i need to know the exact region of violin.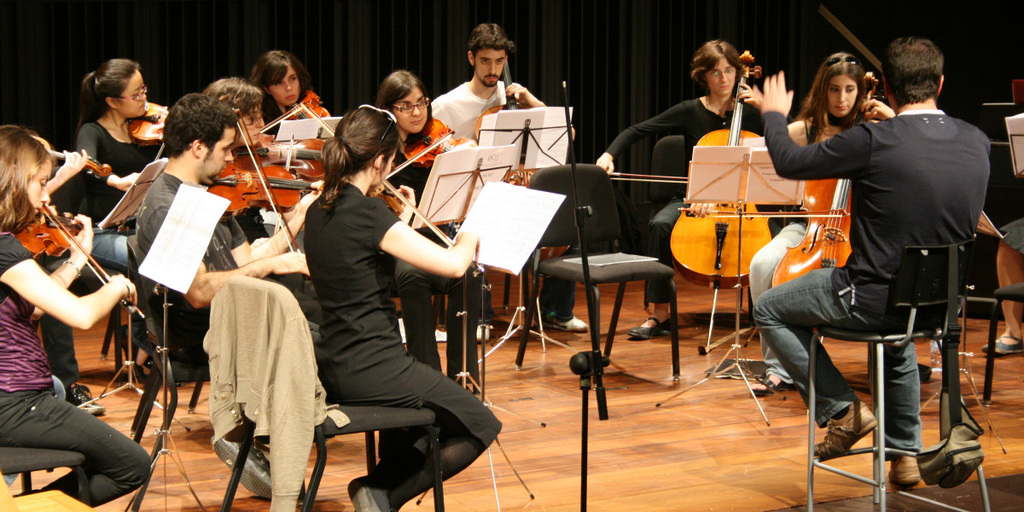
Region: BBox(772, 68, 875, 284).
